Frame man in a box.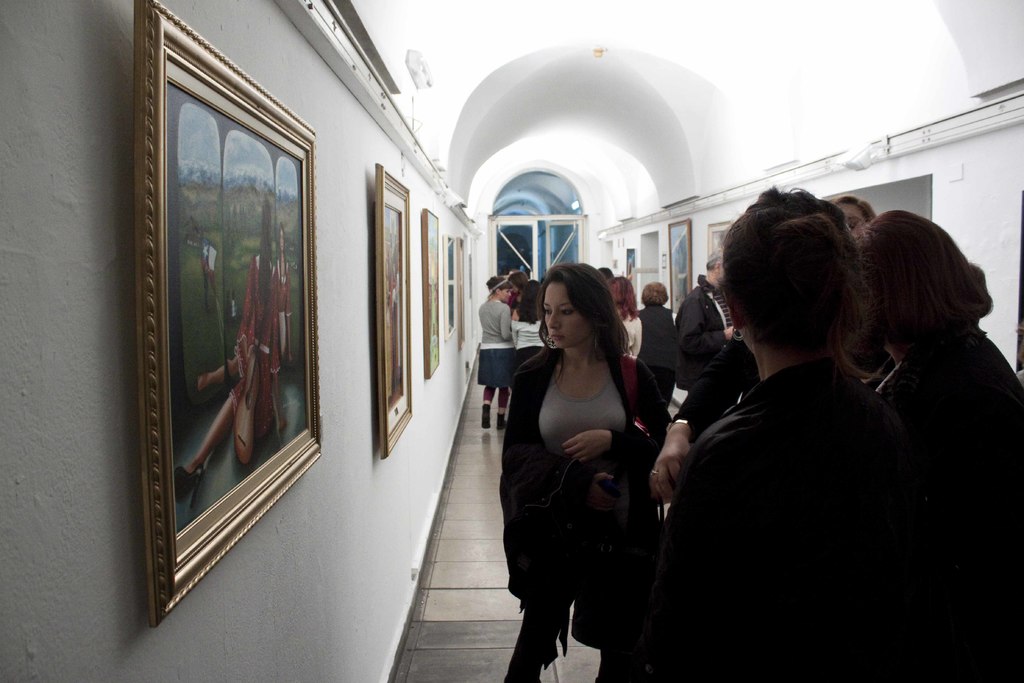
bbox=(674, 247, 733, 393).
